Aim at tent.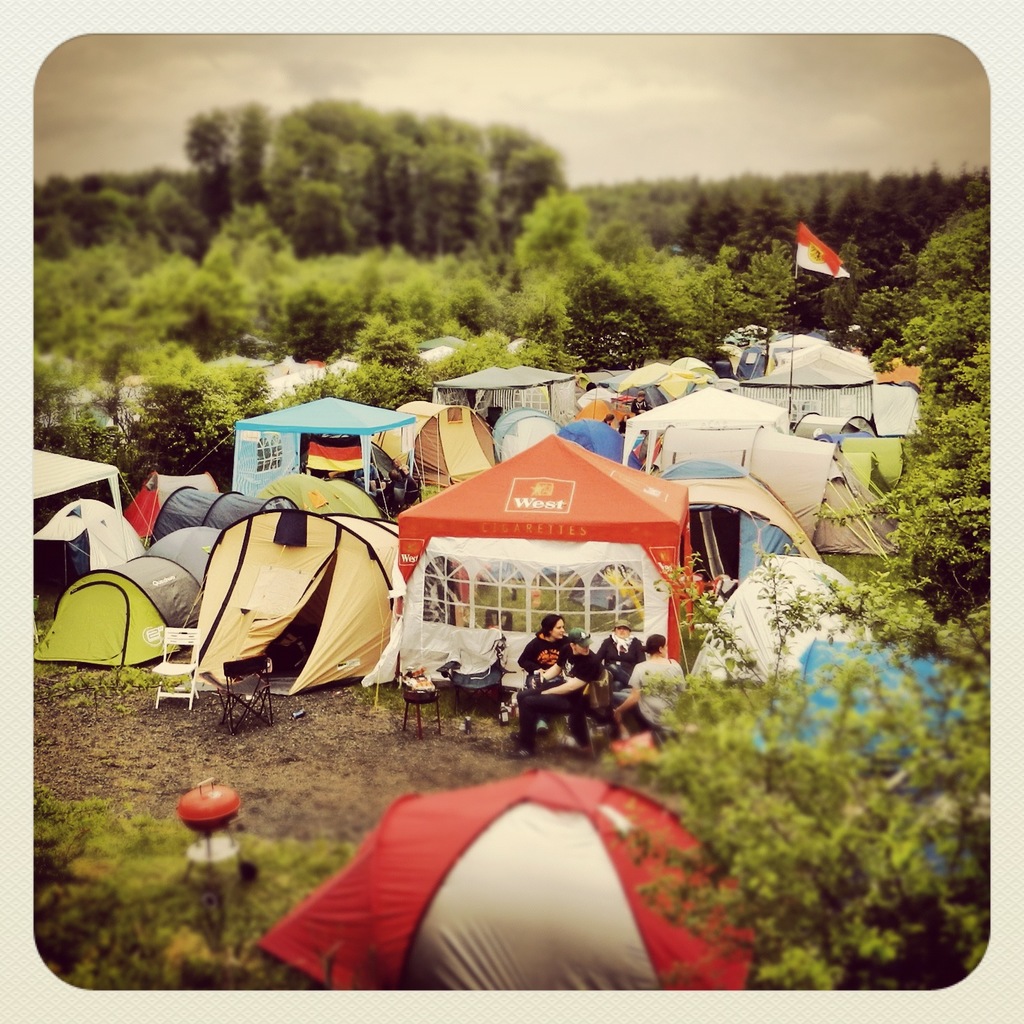
Aimed at x1=255, y1=764, x2=756, y2=993.
